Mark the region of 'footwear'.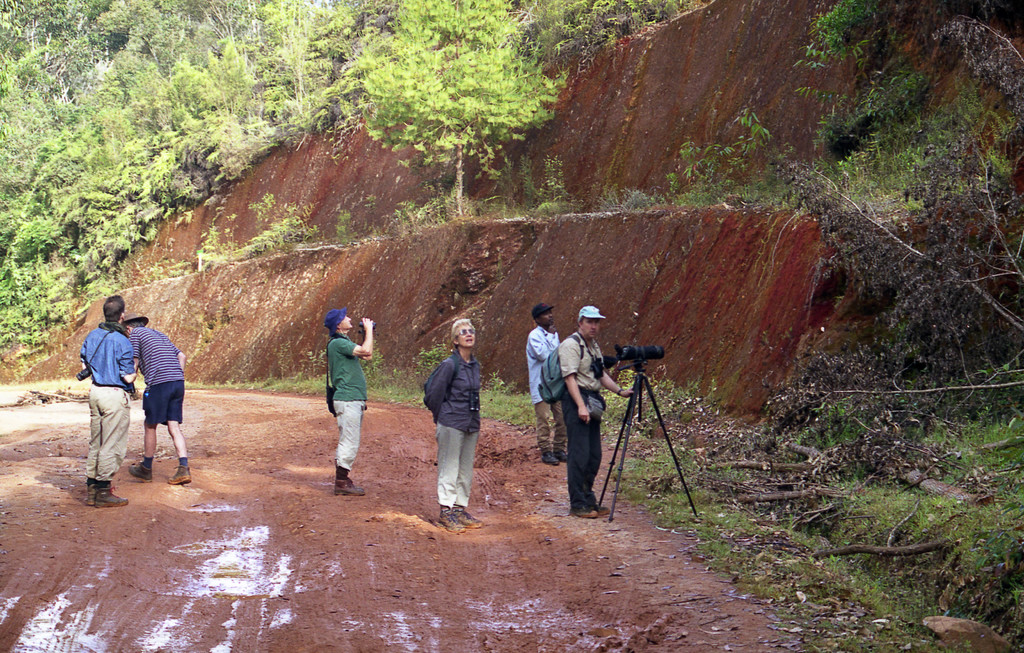
Region: {"left": 575, "top": 505, "right": 601, "bottom": 521}.
